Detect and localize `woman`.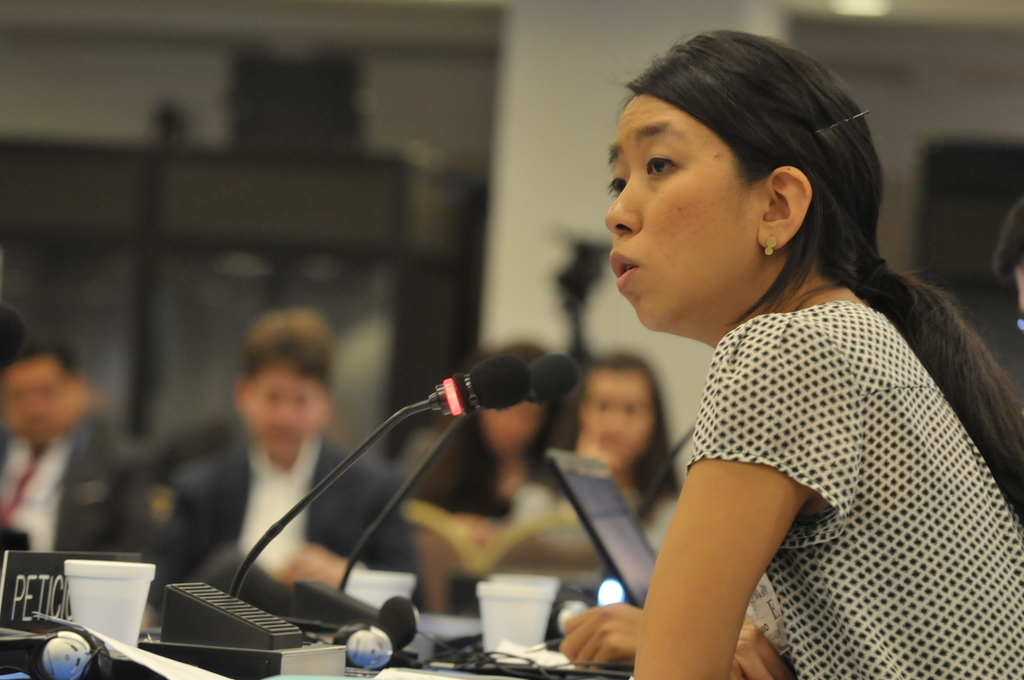
Localized at (513,349,679,595).
